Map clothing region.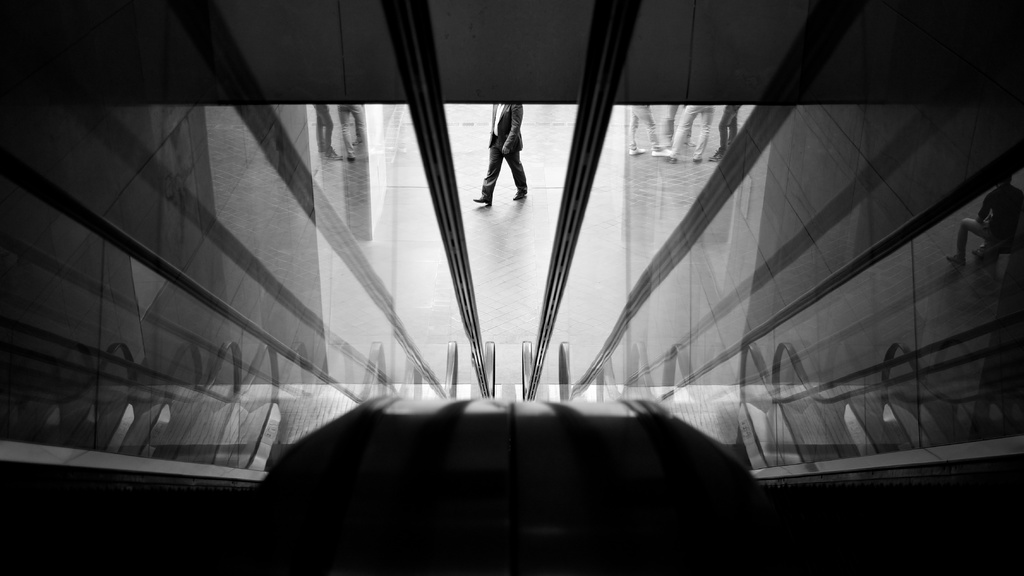
Mapped to 339:96:366:151.
